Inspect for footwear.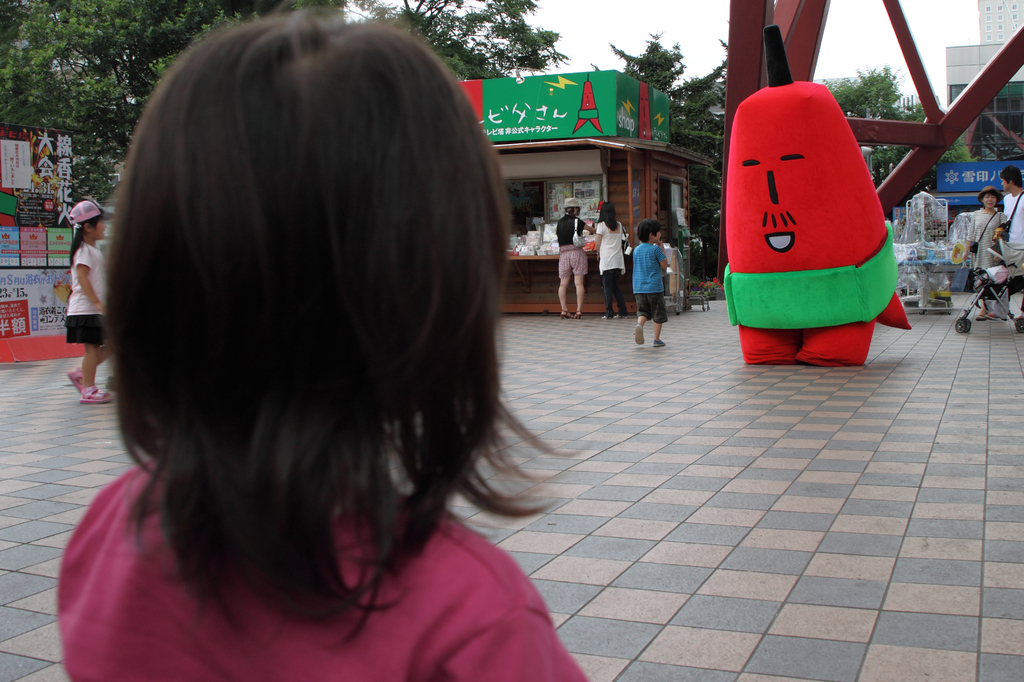
Inspection: 622/308/632/324.
